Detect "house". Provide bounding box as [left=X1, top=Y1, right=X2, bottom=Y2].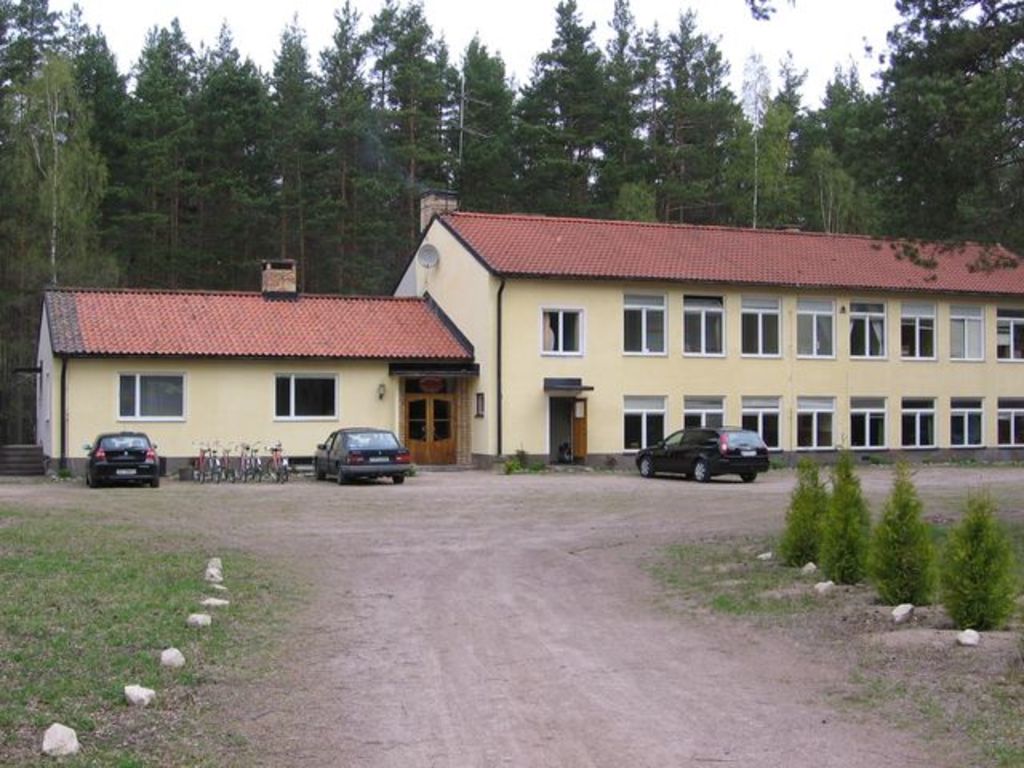
[left=418, top=227, right=1023, bottom=493].
